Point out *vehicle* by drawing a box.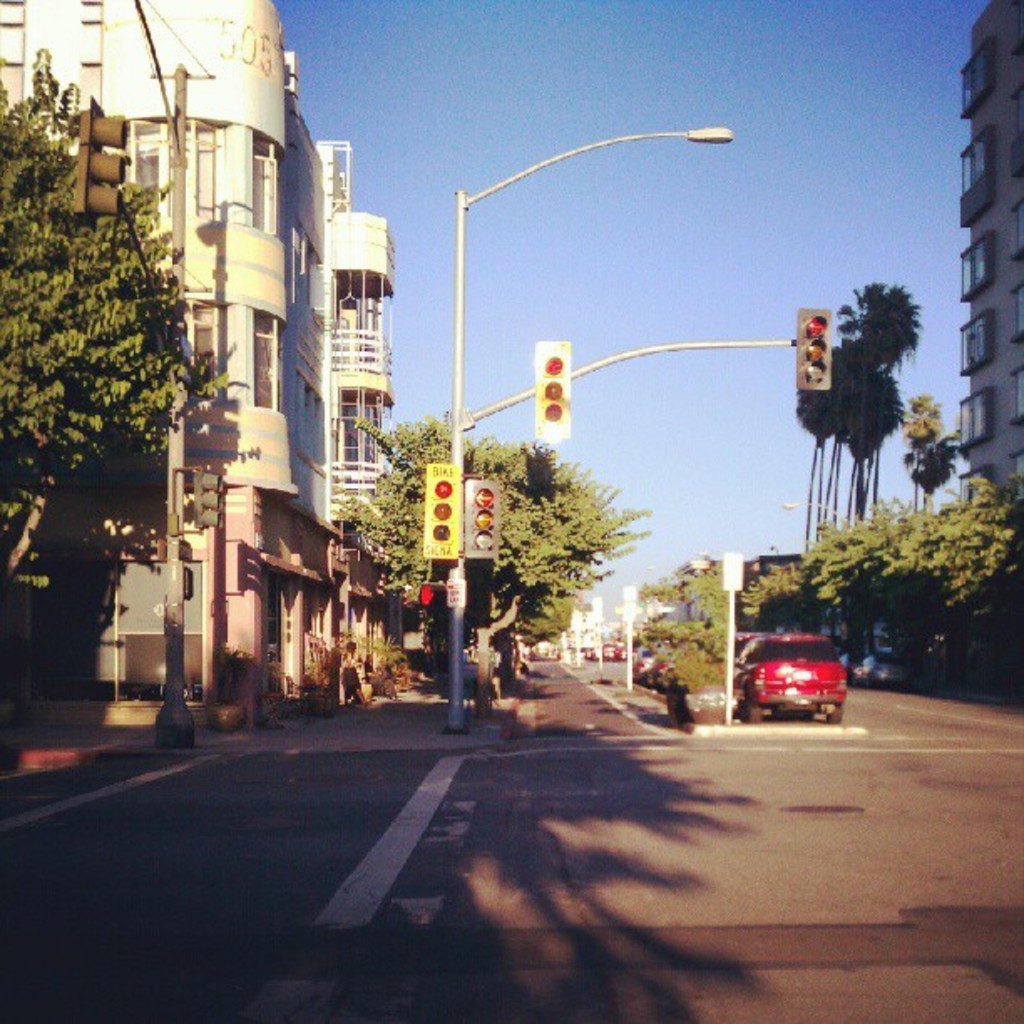
region(576, 644, 594, 663).
